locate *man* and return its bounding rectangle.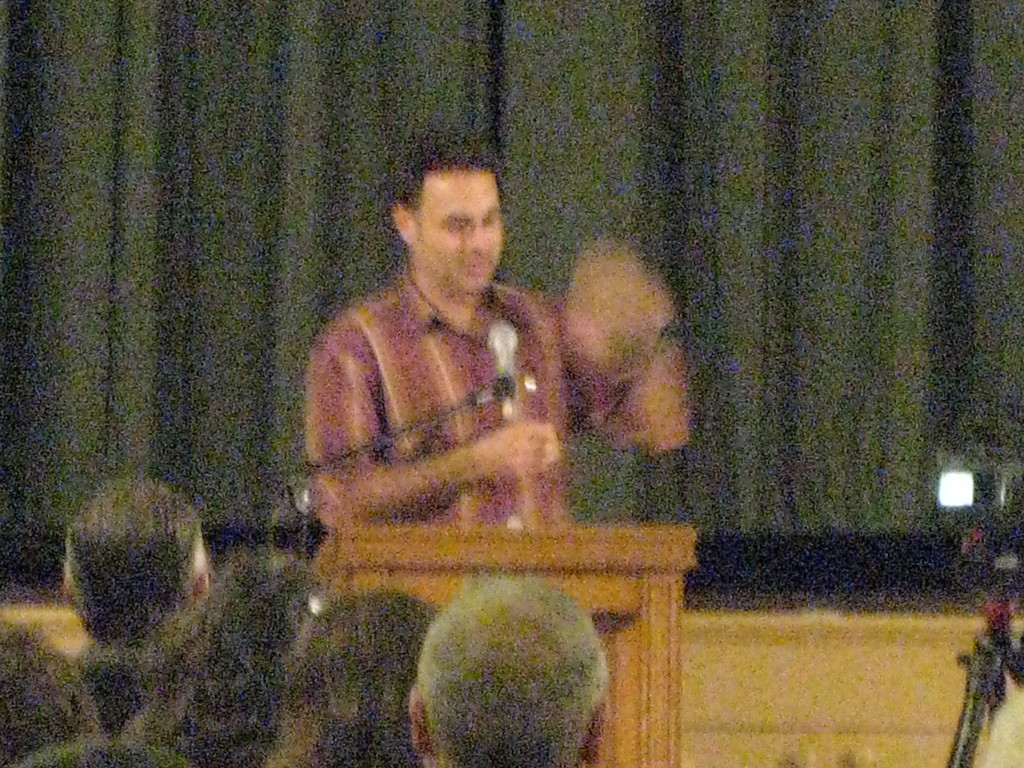
box=[304, 144, 687, 525].
